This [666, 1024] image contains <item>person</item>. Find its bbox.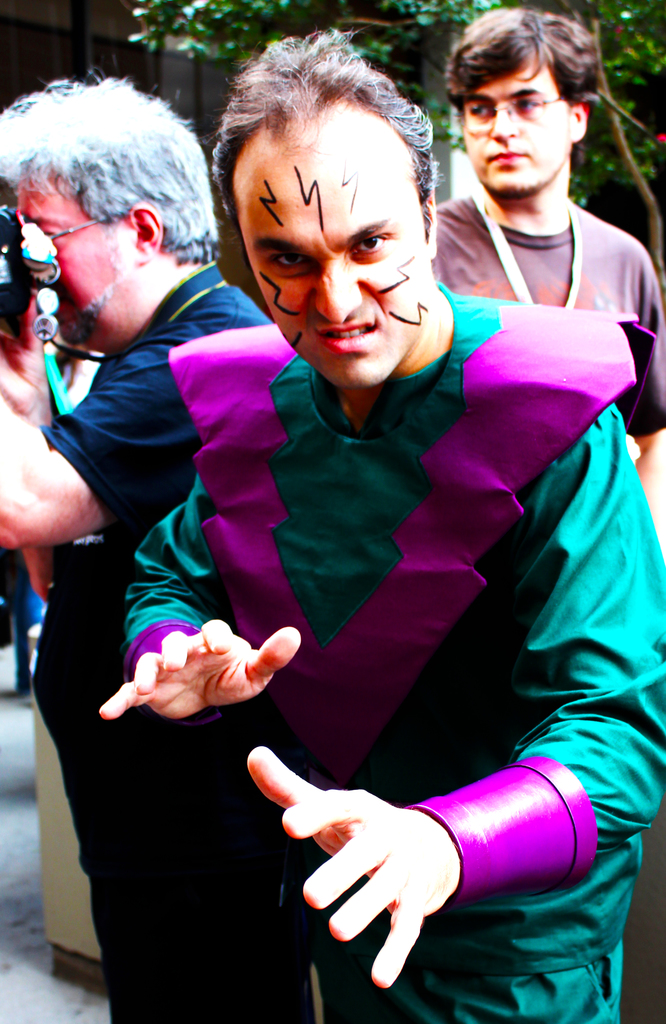
bbox=(435, 15, 664, 517).
